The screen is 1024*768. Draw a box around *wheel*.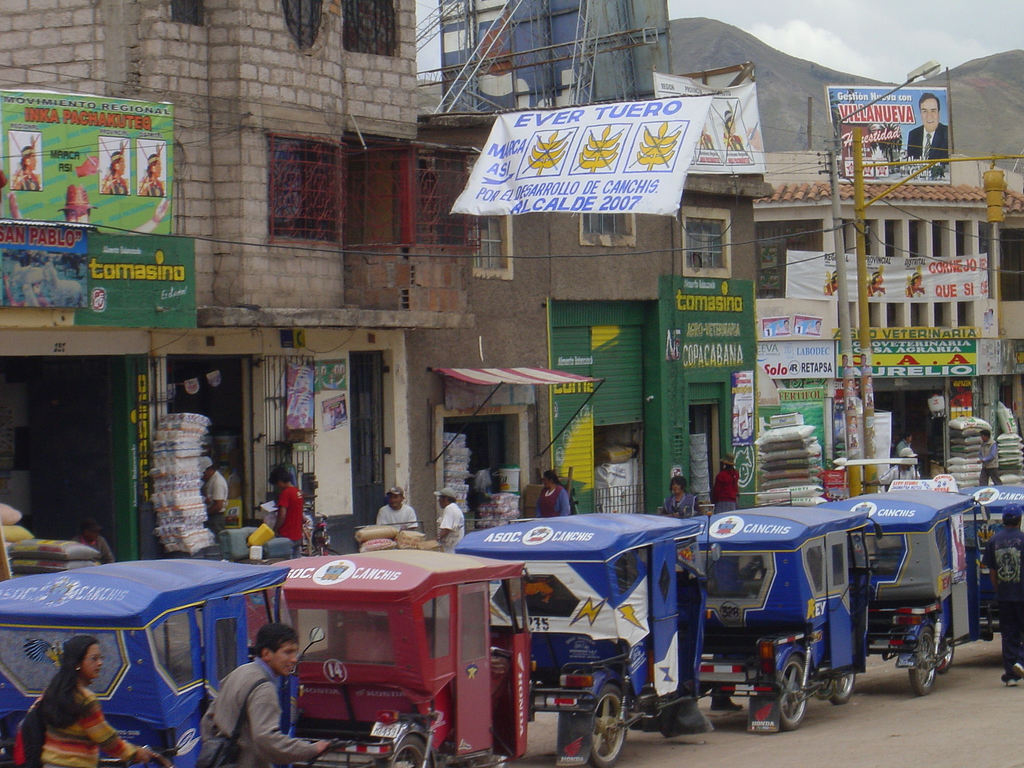
Rect(780, 651, 809, 730).
